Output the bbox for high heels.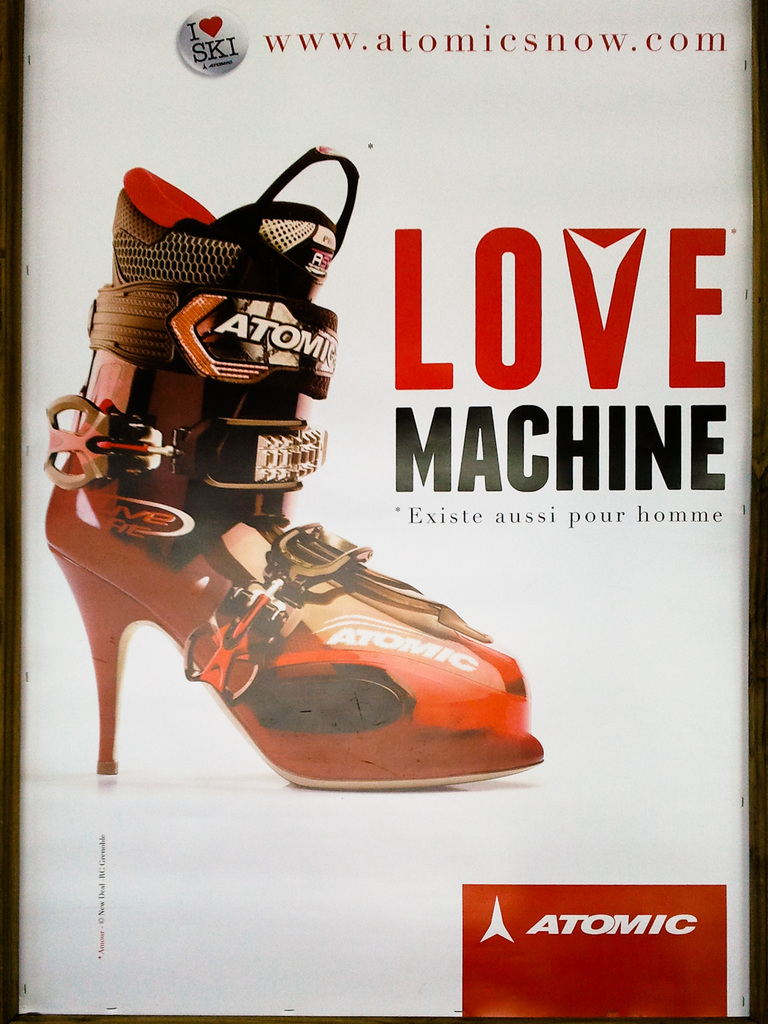
left=44, top=144, right=548, bottom=796.
